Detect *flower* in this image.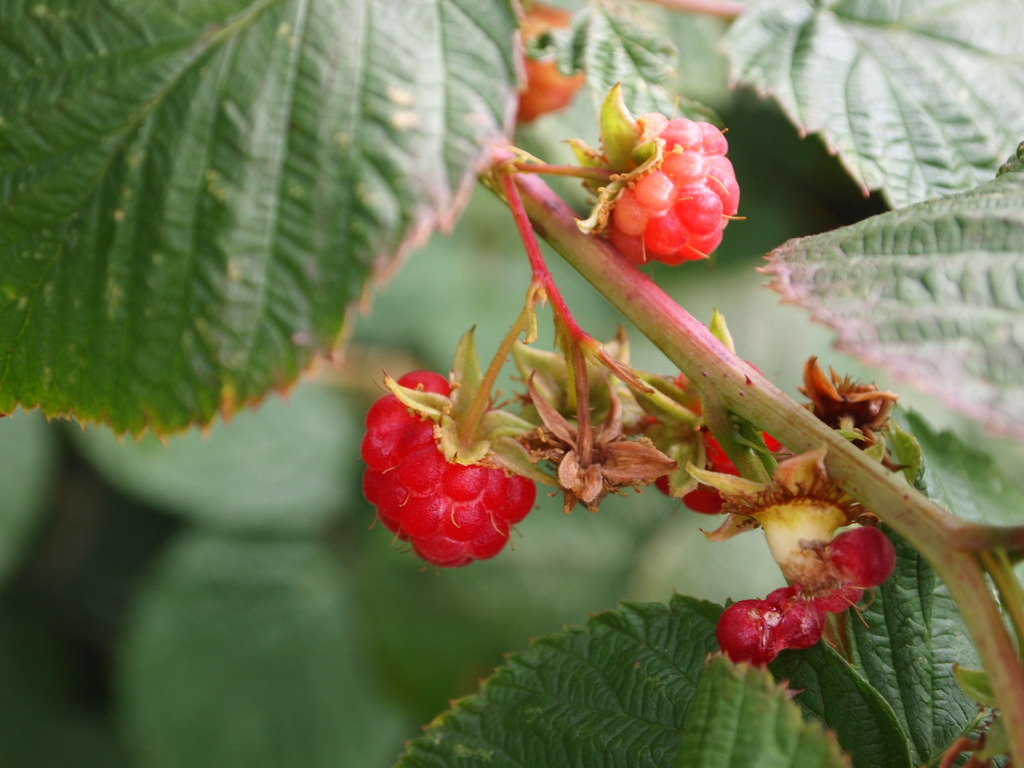
Detection: {"x1": 595, "y1": 123, "x2": 742, "y2": 273}.
